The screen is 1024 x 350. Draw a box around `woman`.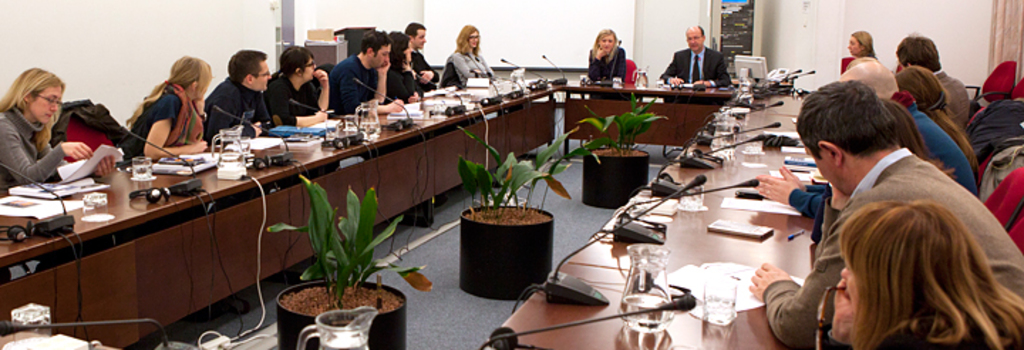
left=587, top=28, right=633, bottom=83.
